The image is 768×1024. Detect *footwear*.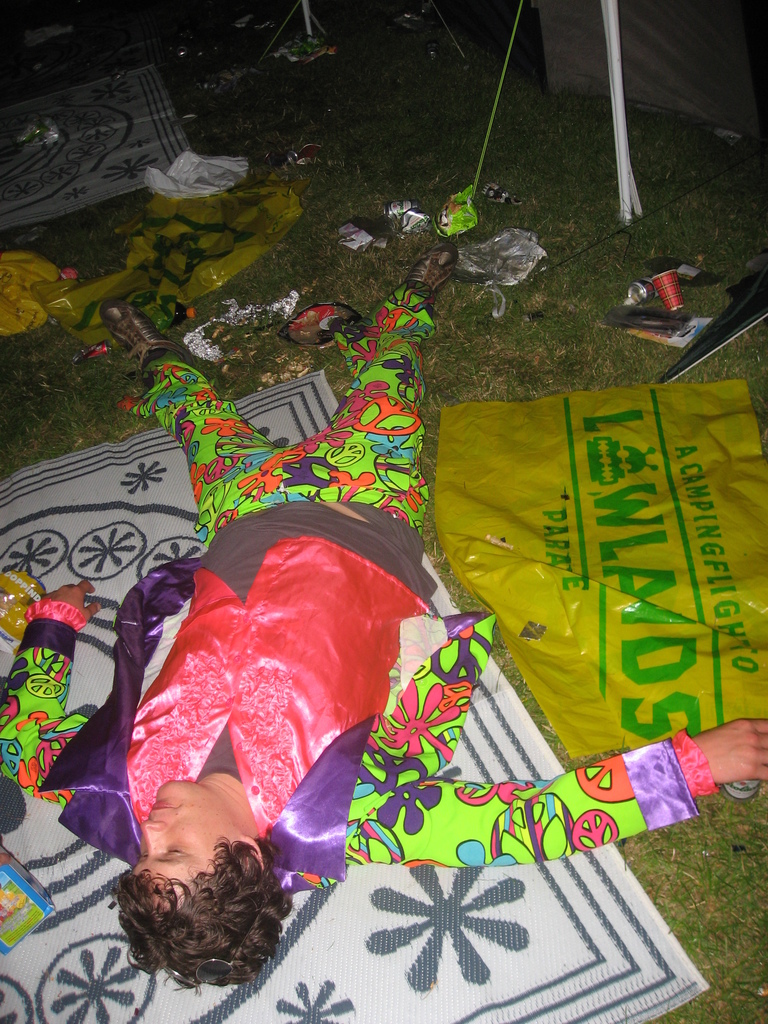
Detection: <region>410, 240, 457, 301</region>.
